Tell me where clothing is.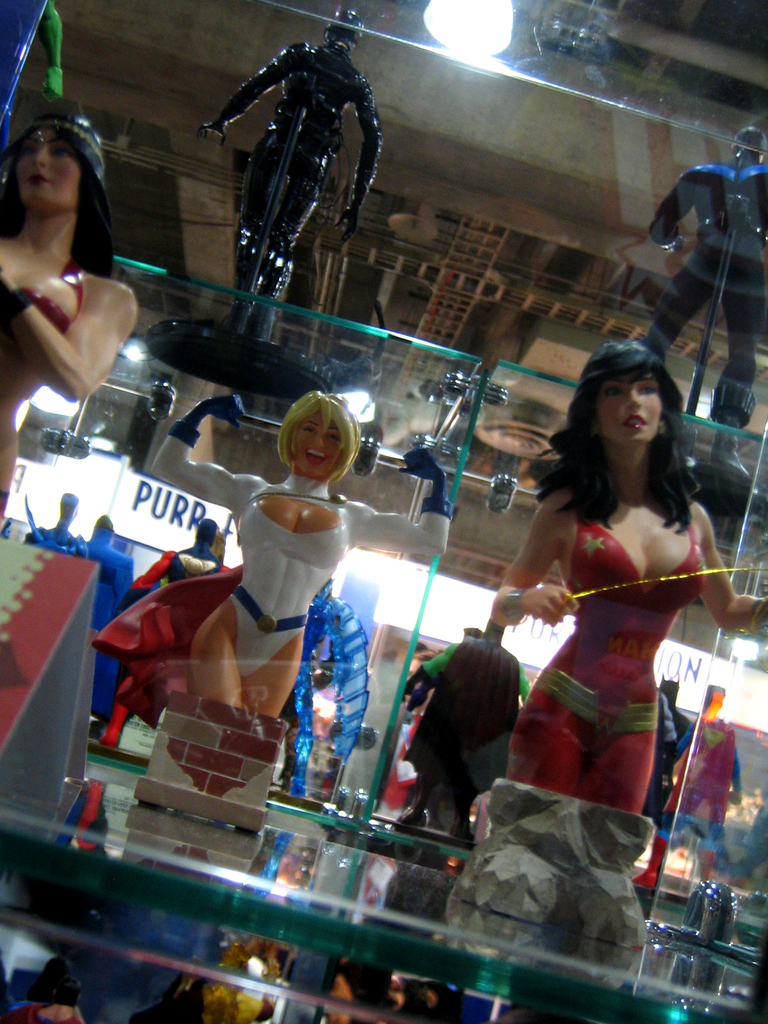
clothing is at bbox=[0, 261, 88, 394].
